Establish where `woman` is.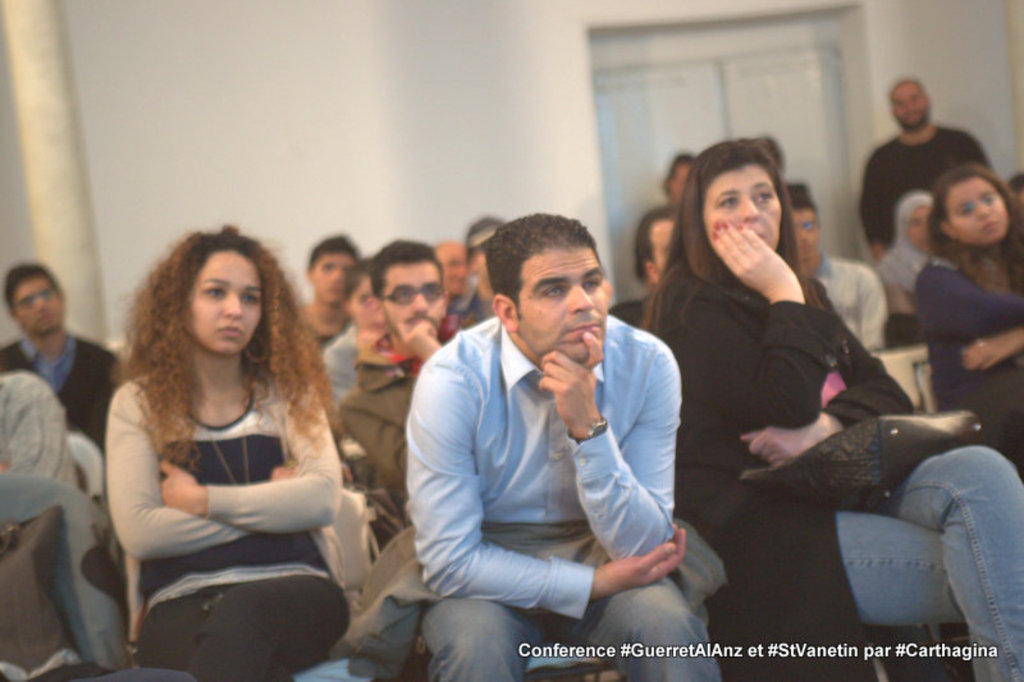
Established at region(870, 186, 934, 317).
